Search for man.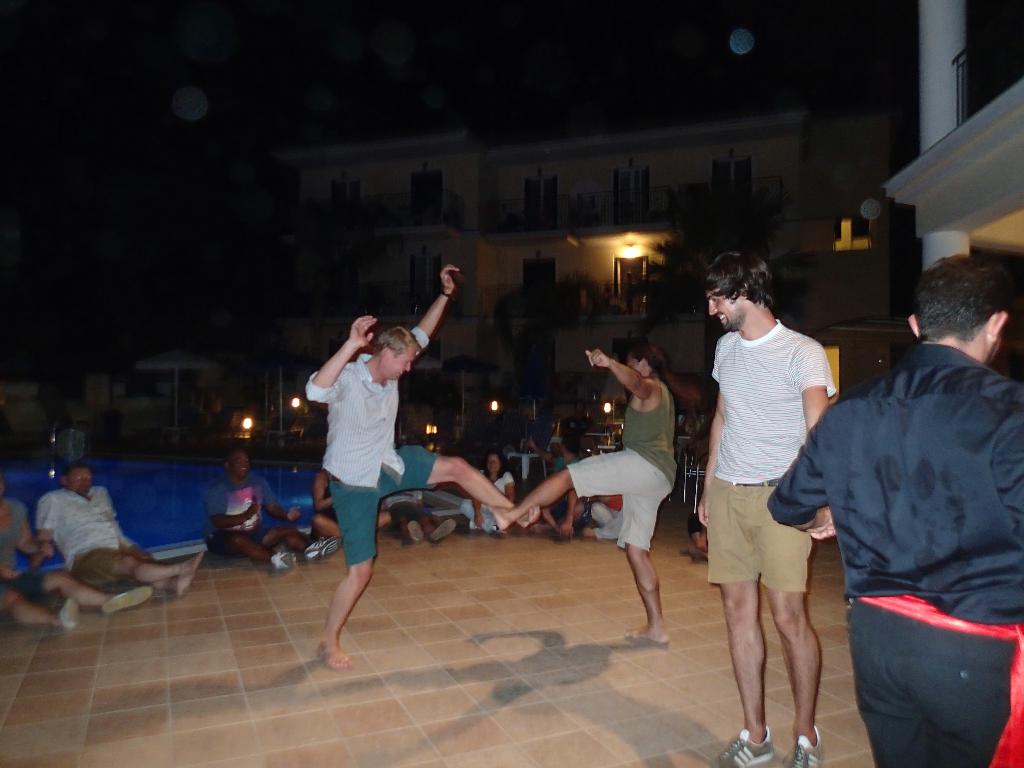
Found at x1=202 y1=450 x2=341 y2=573.
